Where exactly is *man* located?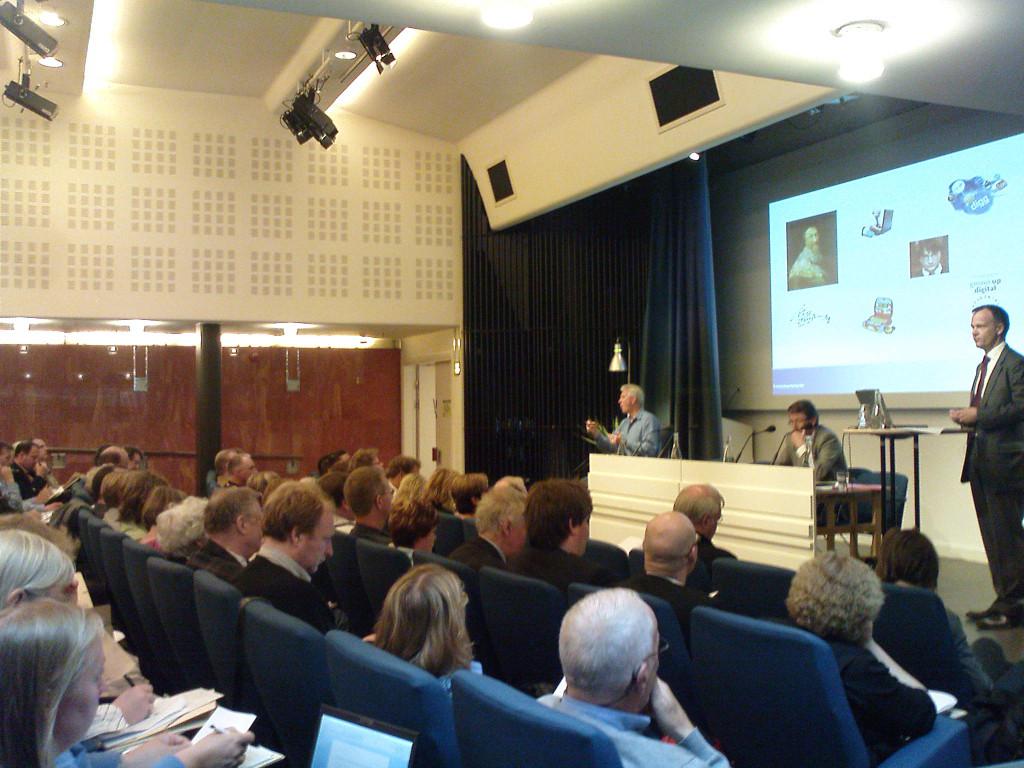
Its bounding box is 444:478:532:567.
